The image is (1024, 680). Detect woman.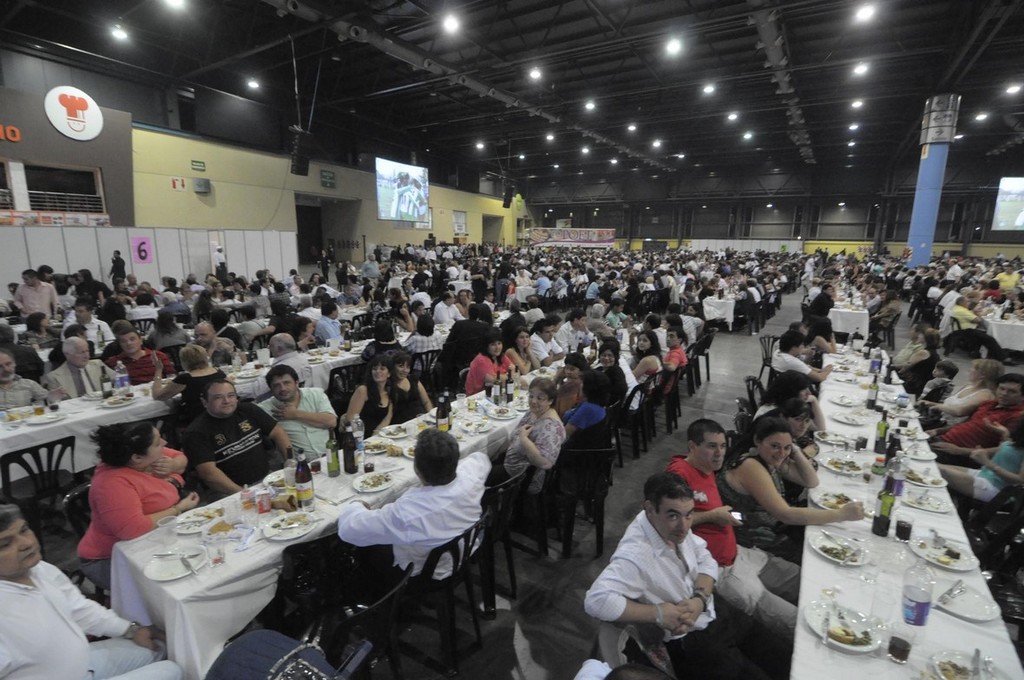
Detection: locate(457, 329, 523, 399).
